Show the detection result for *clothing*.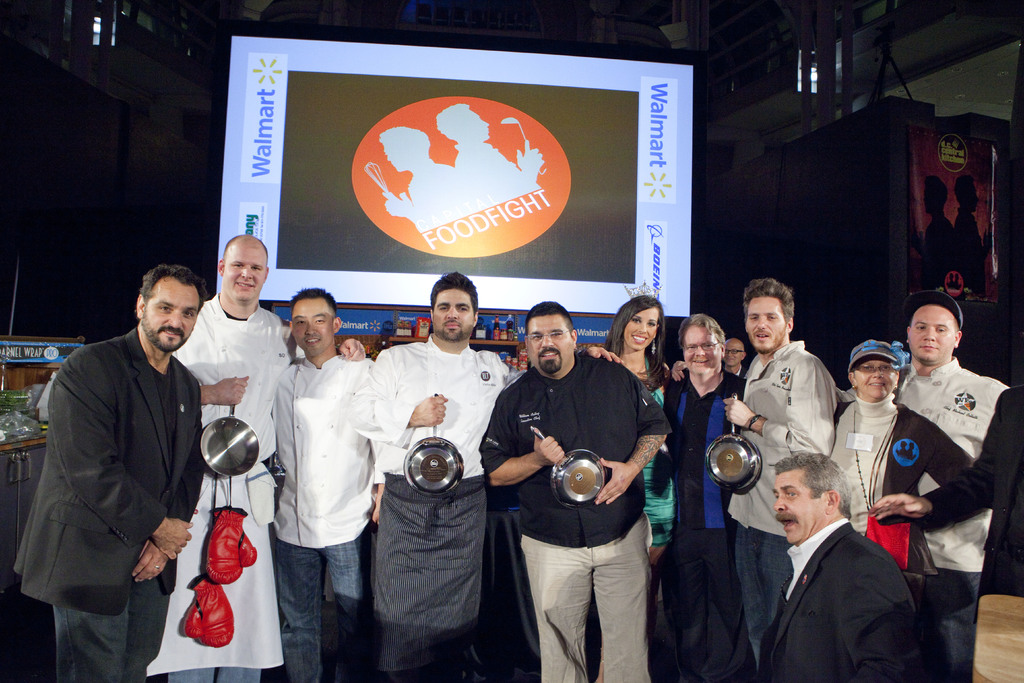
<box>815,398,963,682</box>.
